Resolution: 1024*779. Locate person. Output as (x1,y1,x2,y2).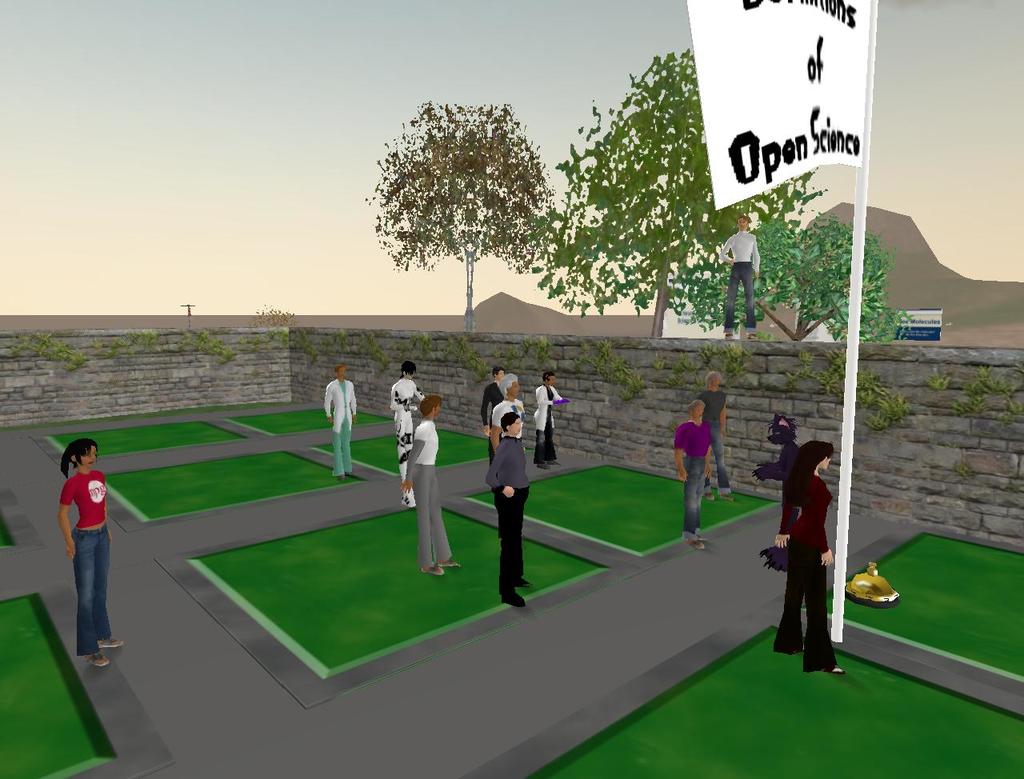
(321,362,358,481).
